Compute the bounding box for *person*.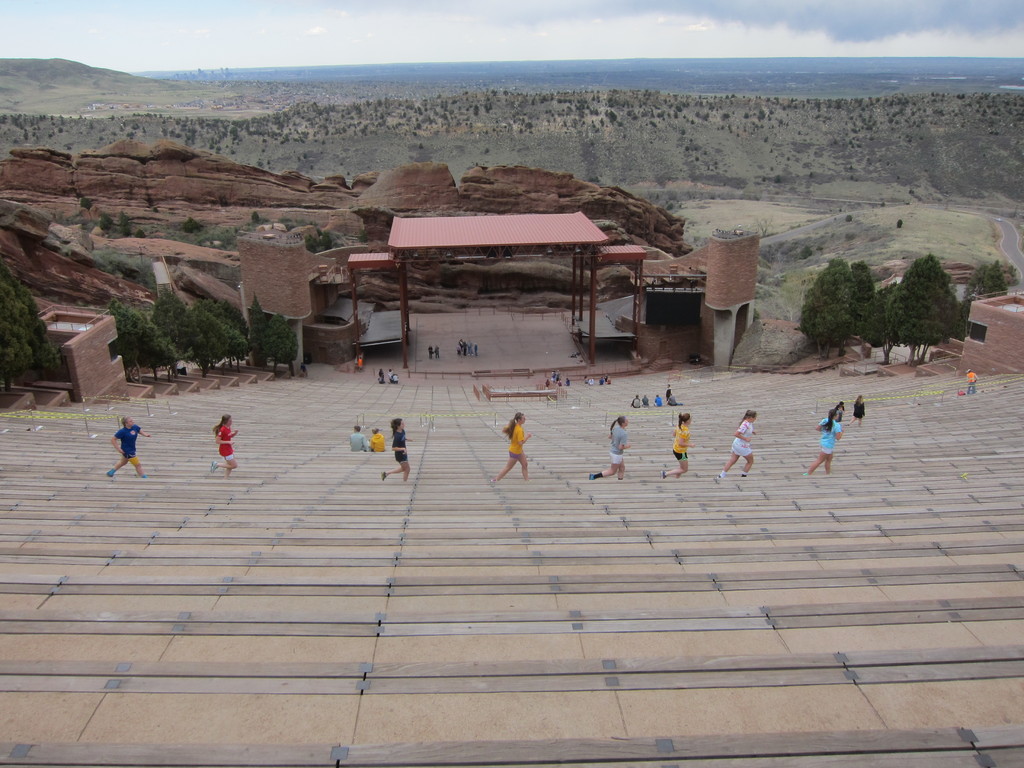
556/371/558/381.
